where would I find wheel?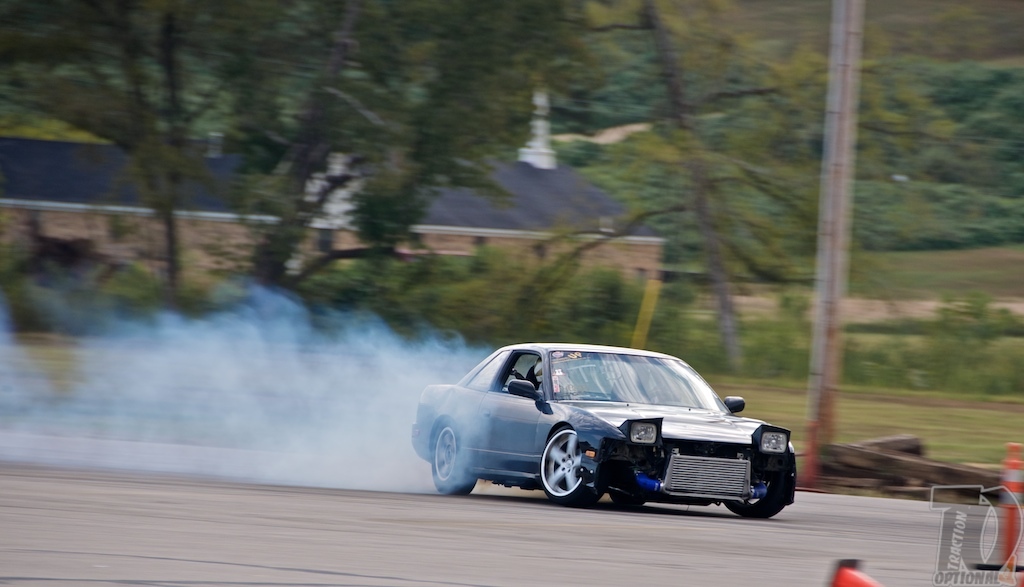
At bbox(722, 467, 791, 516).
